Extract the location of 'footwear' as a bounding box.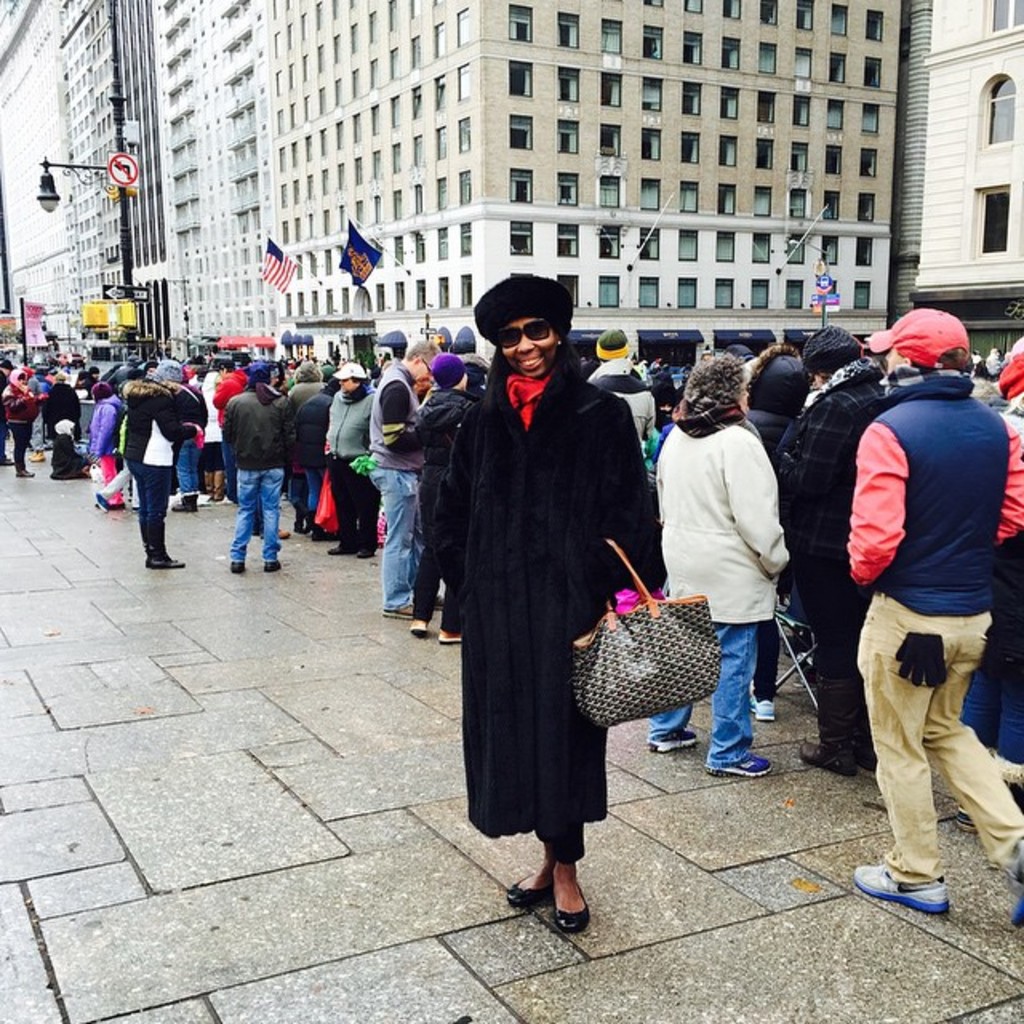
<region>749, 688, 794, 726</region>.
